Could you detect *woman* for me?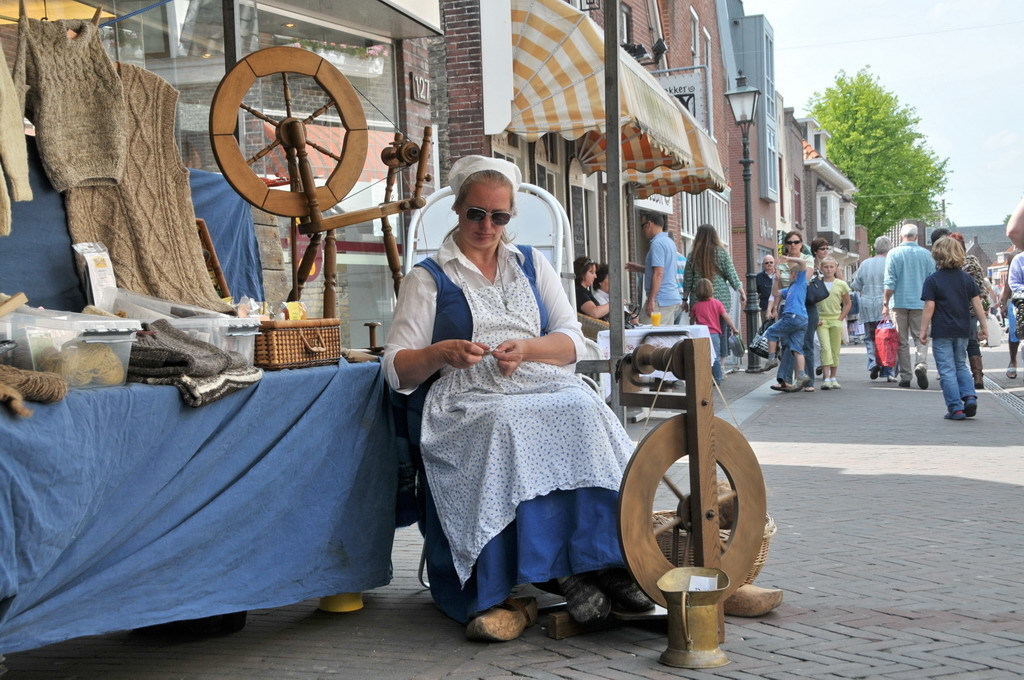
Detection result: box=[765, 229, 815, 387].
